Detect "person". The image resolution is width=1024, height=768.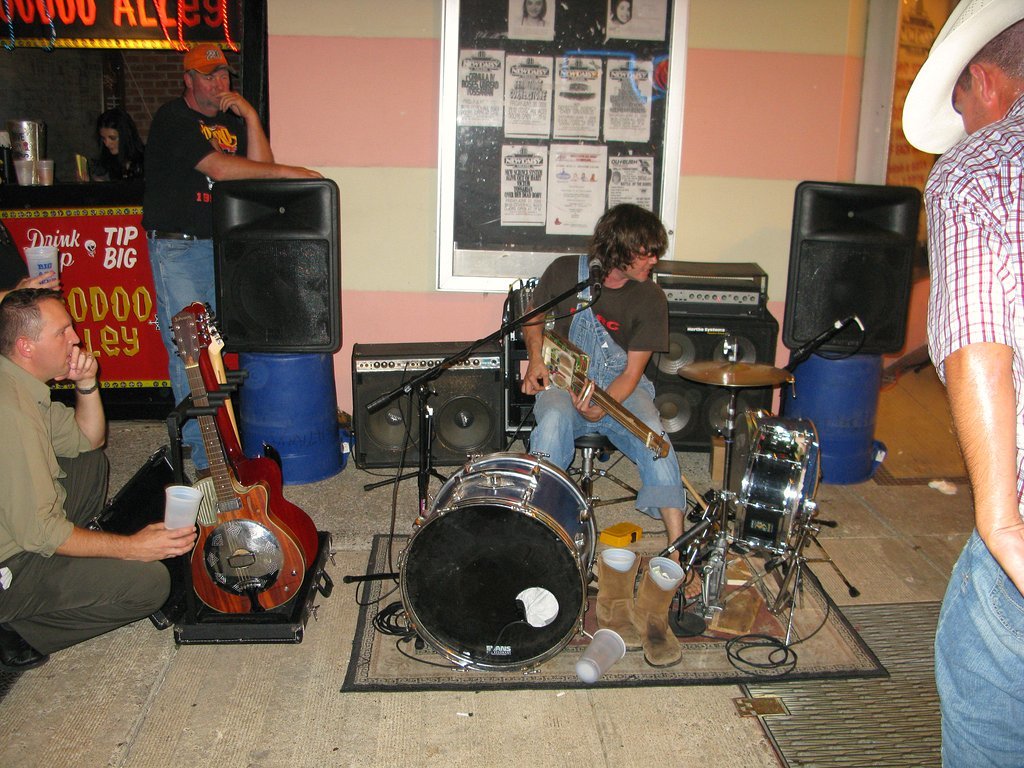
[left=918, top=0, right=1023, bottom=767].
